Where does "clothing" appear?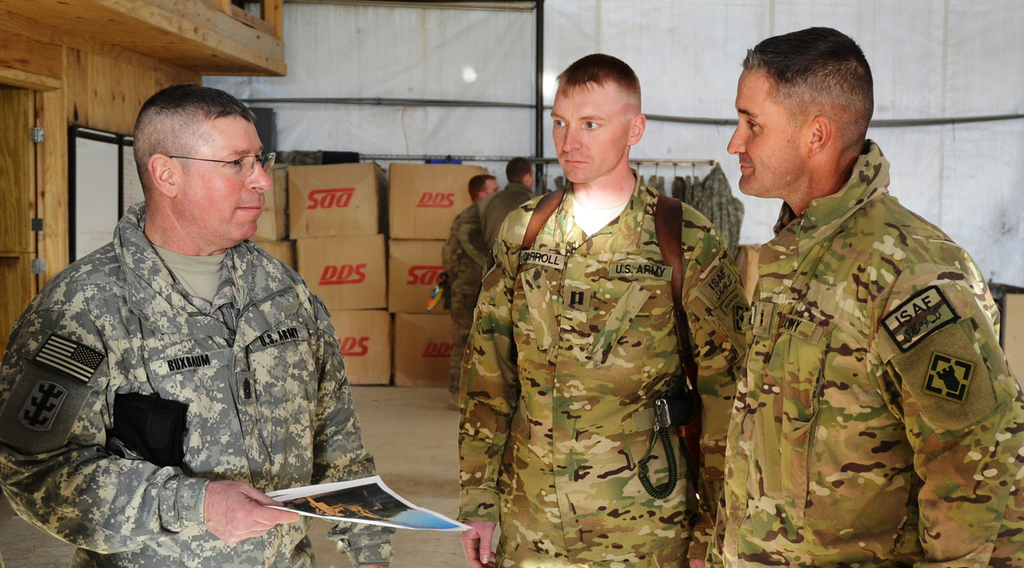
Appears at 717,140,1014,567.
